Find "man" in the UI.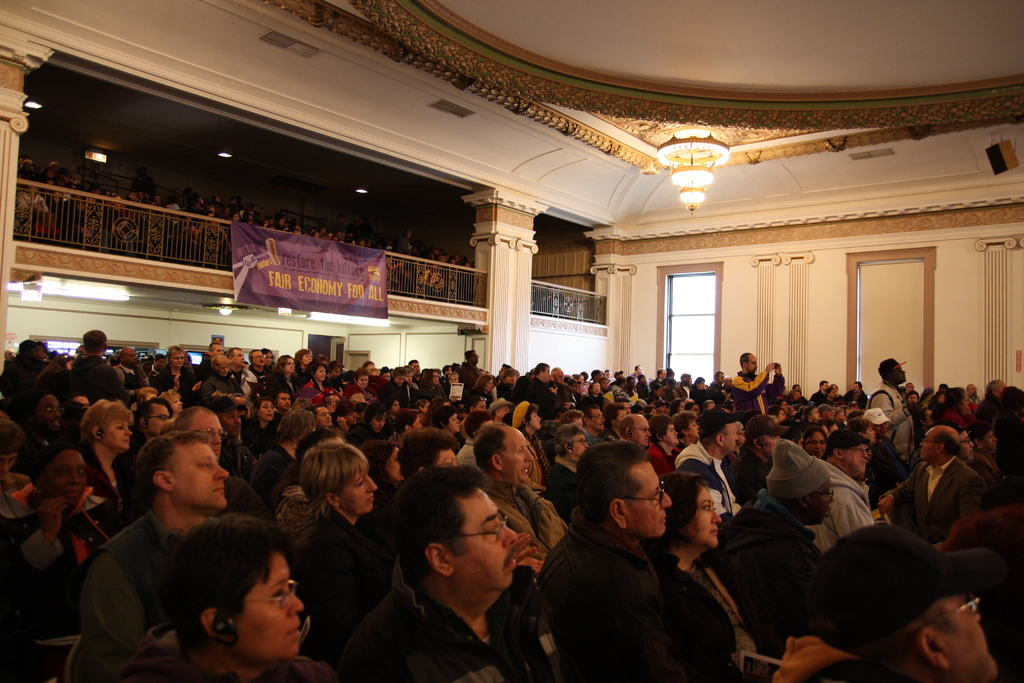
UI element at left=460, top=411, right=490, bottom=465.
